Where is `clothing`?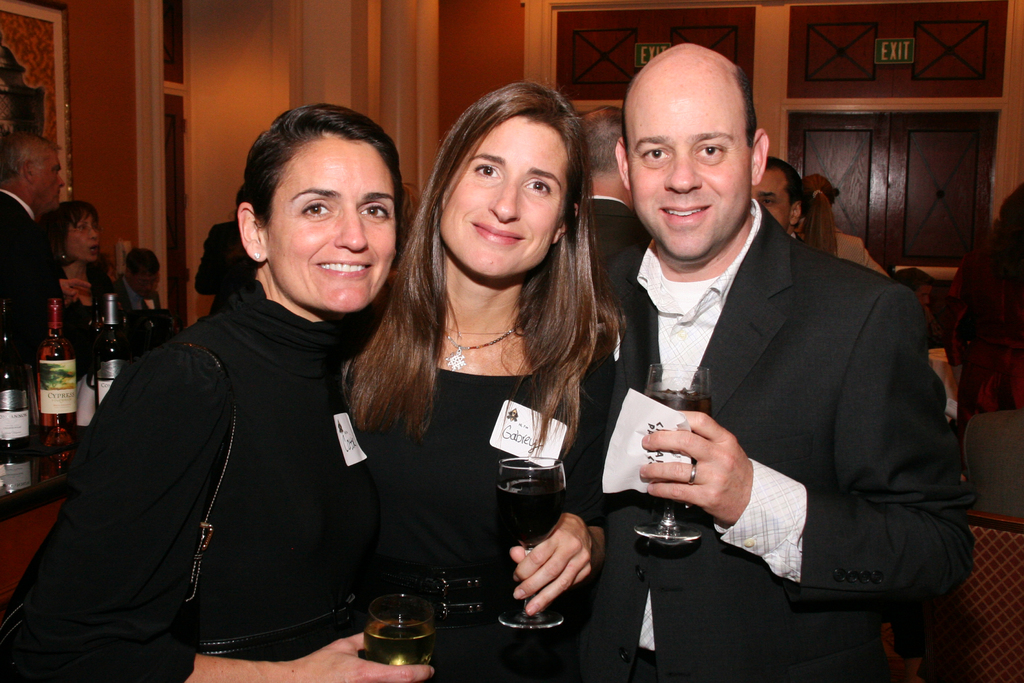
{"x1": 577, "y1": 189, "x2": 981, "y2": 664}.
